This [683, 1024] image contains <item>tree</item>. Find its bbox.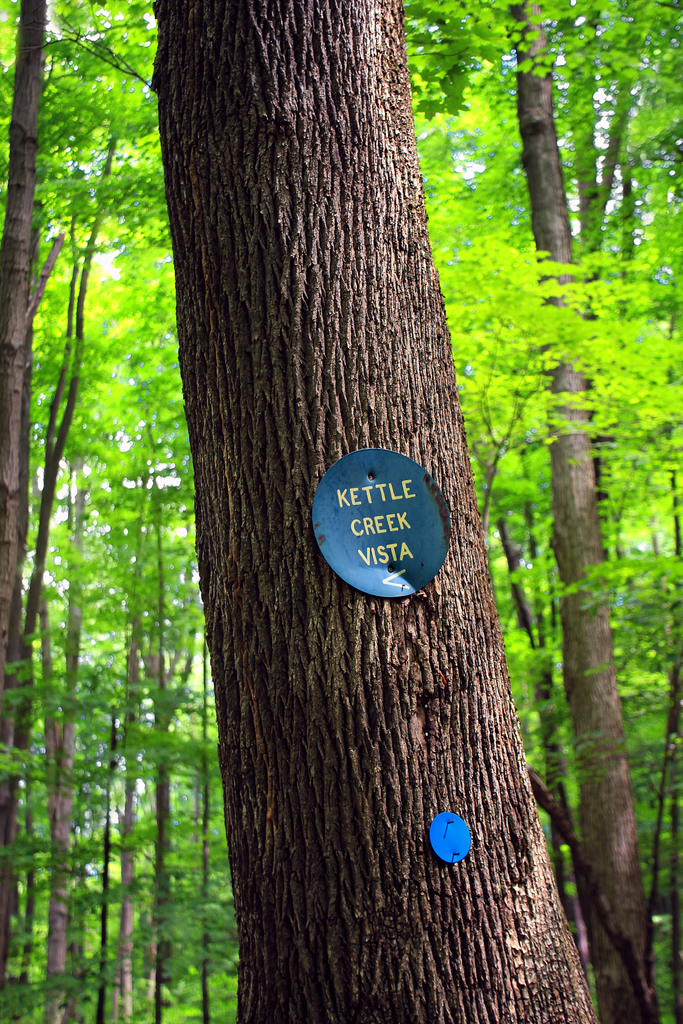
<region>149, 0, 593, 1023</region>.
